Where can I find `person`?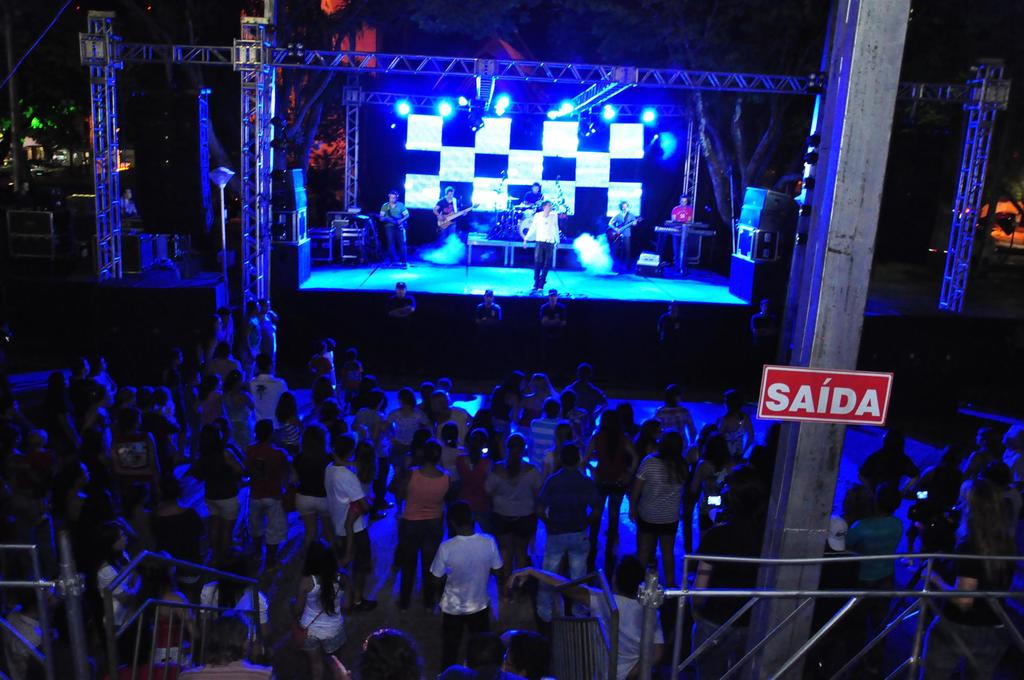
You can find it at pyautogui.locateOnScreen(521, 207, 559, 295).
